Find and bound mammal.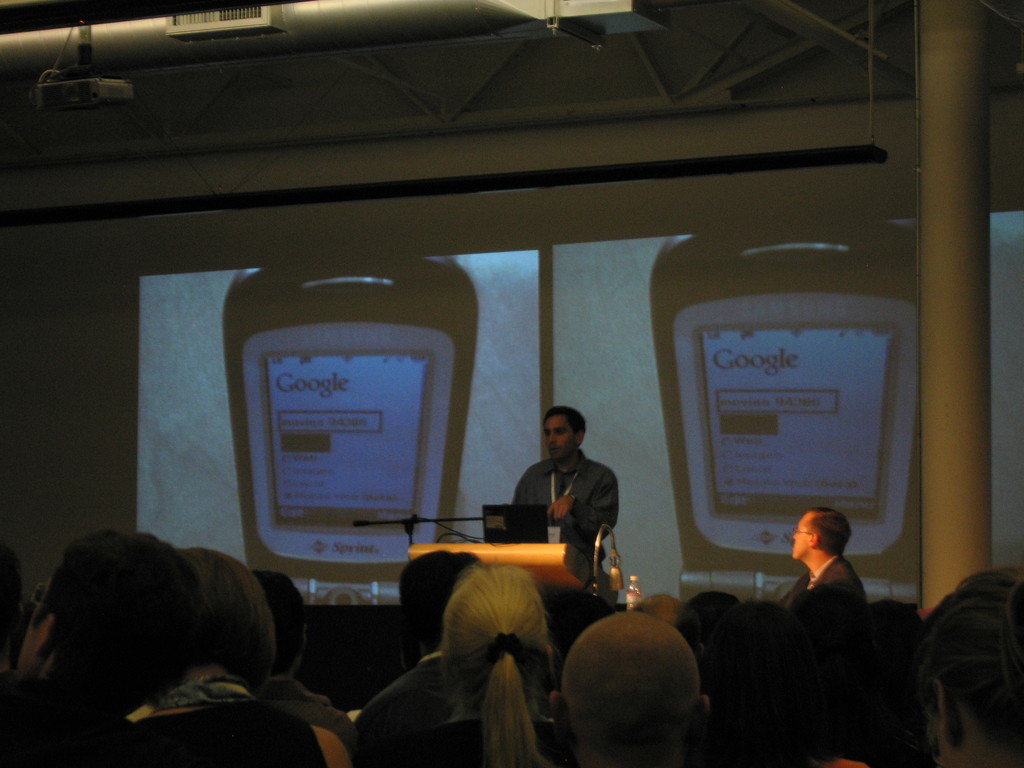
Bound: Rect(783, 506, 867, 610).
